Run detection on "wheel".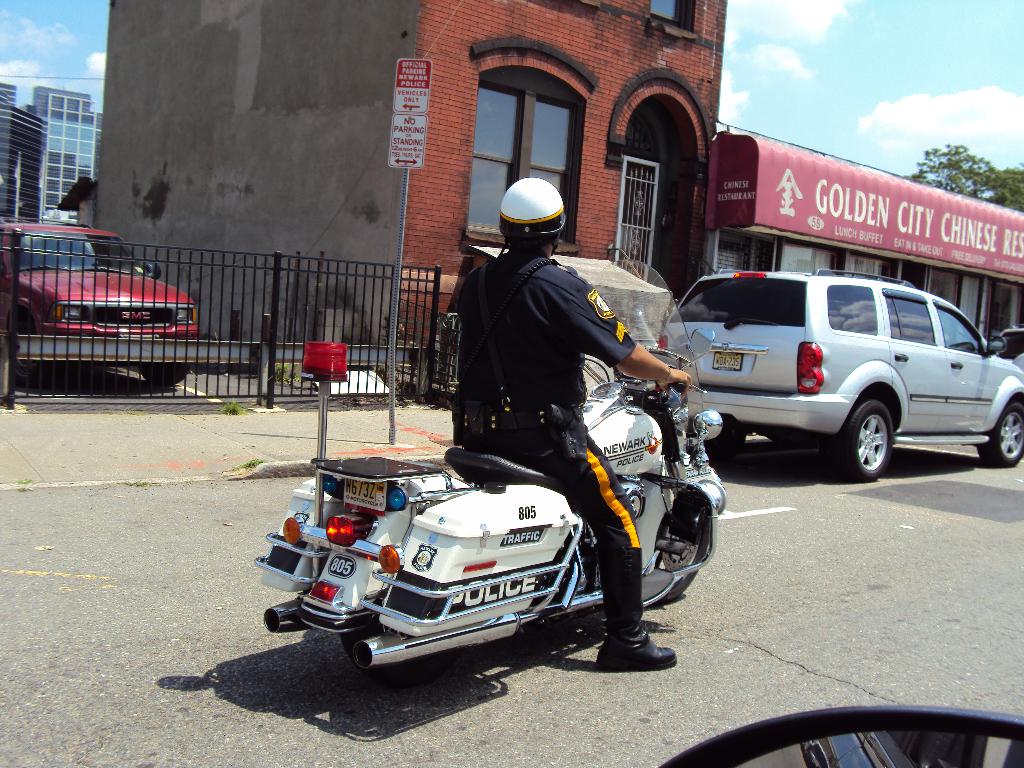
Result: <box>655,493,710,603</box>.
